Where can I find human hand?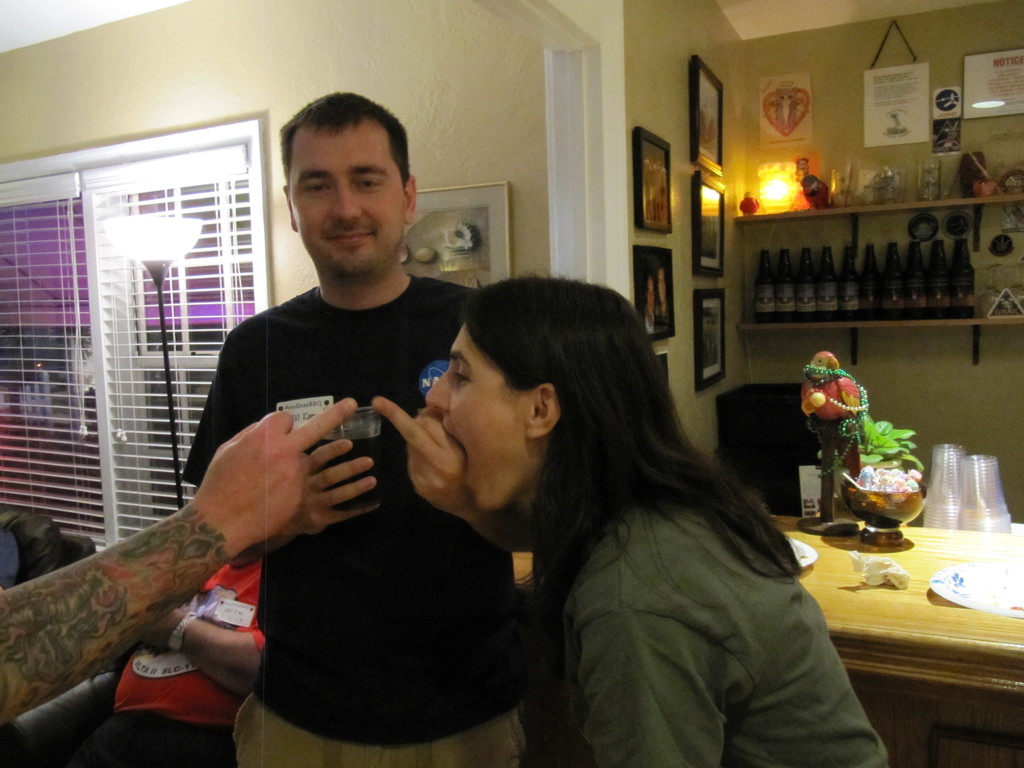
You can find it at region(147, 609, 185, 651).
